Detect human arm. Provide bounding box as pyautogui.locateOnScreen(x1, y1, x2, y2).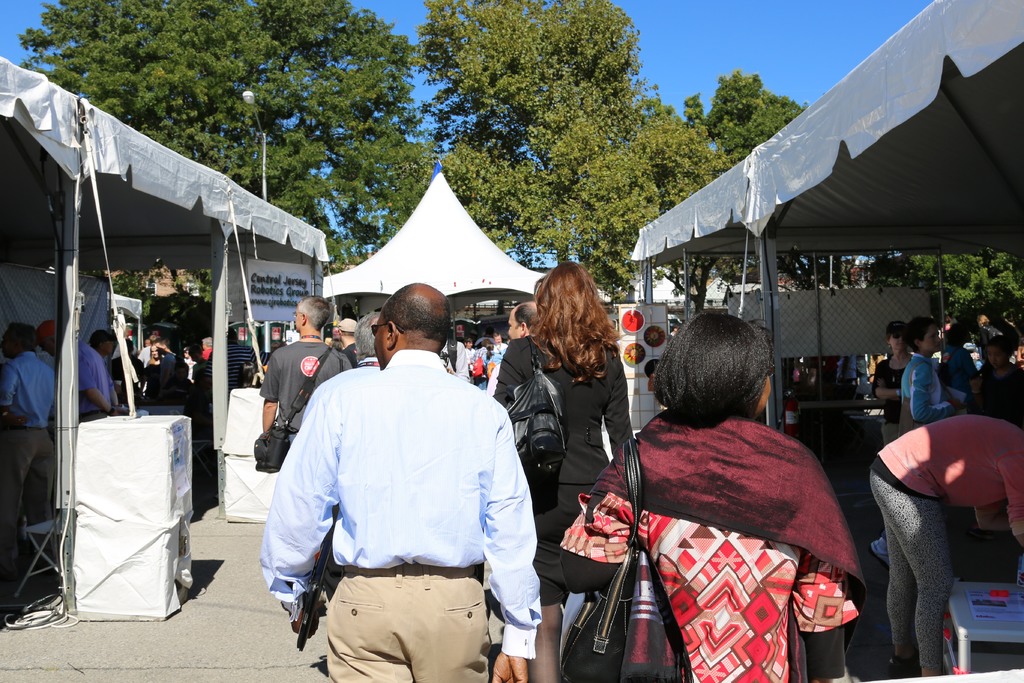
pyautogui.locateOnScreen(785, 454, 857, 682).
